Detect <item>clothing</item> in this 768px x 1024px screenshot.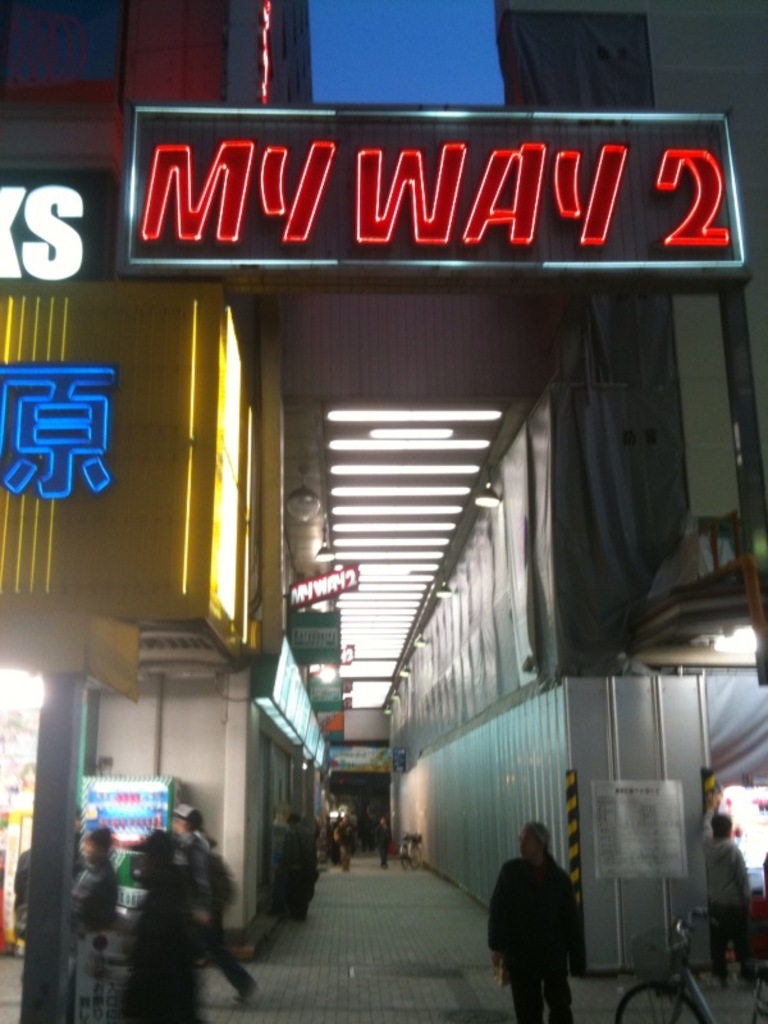
Detection: detection(694, 810, 759, 984).
